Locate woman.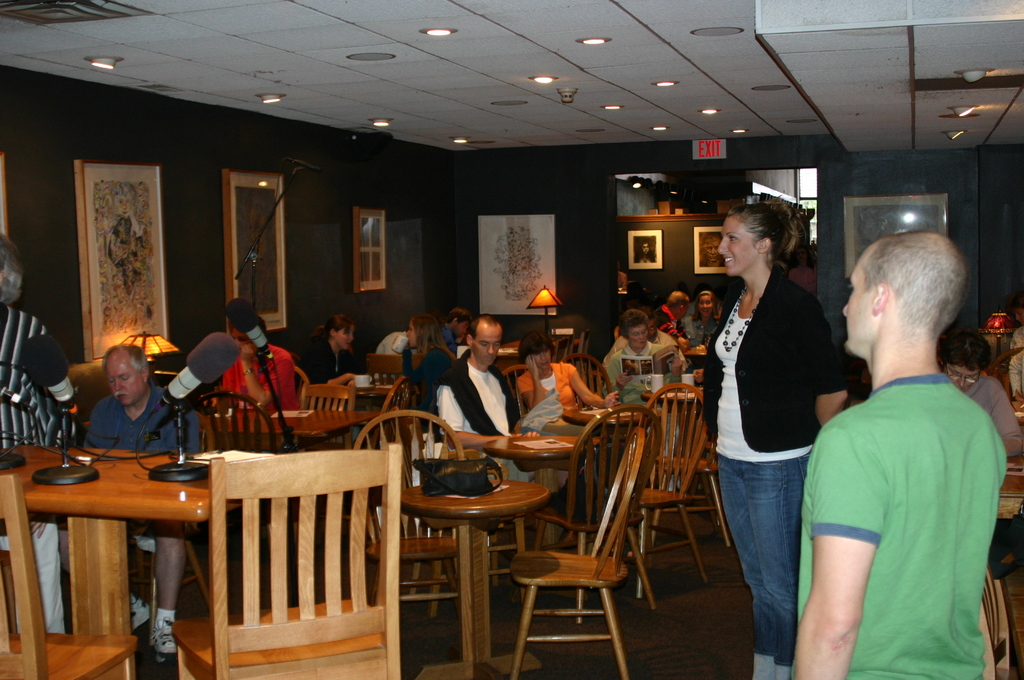
Bounding box: Rect(606, 309, 687, 492).
